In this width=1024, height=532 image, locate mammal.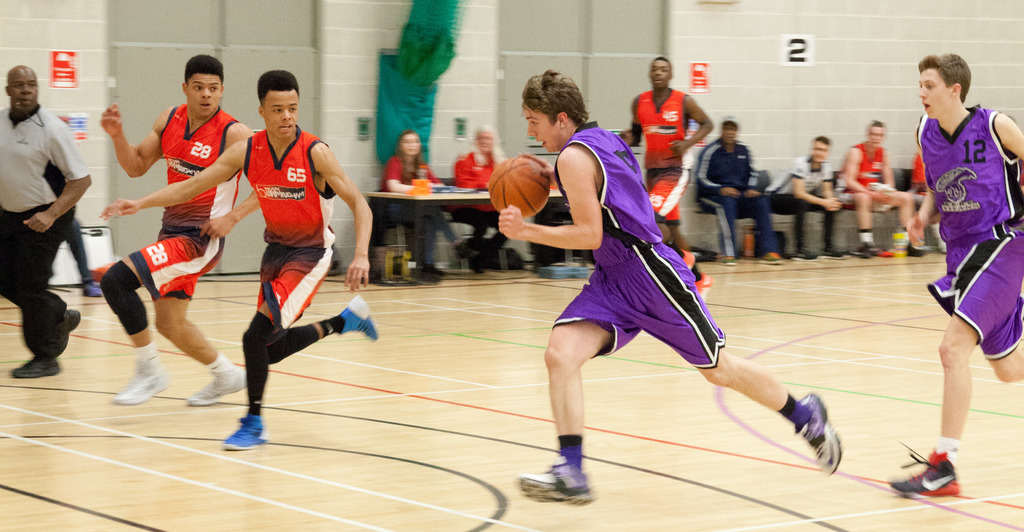
Bounding box: 453,127,508,275.
